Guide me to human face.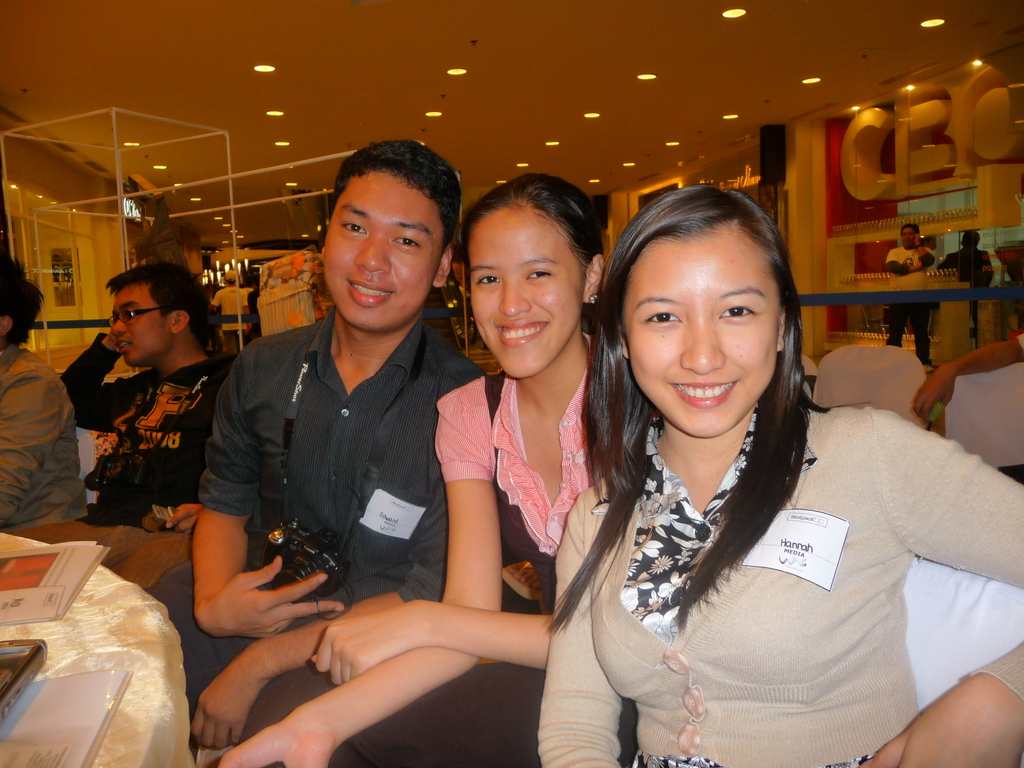
Guidance: locate(107, 282, 174, 372).
